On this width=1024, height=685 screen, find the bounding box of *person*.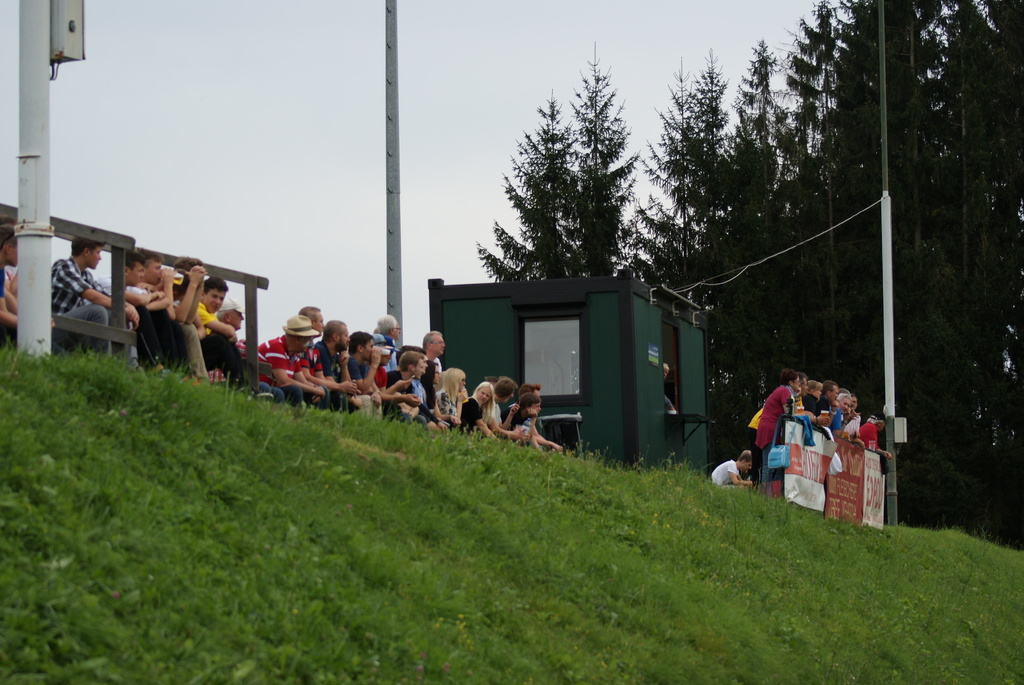
Bounding box: <region>178, 273, 207, 375</region>.
